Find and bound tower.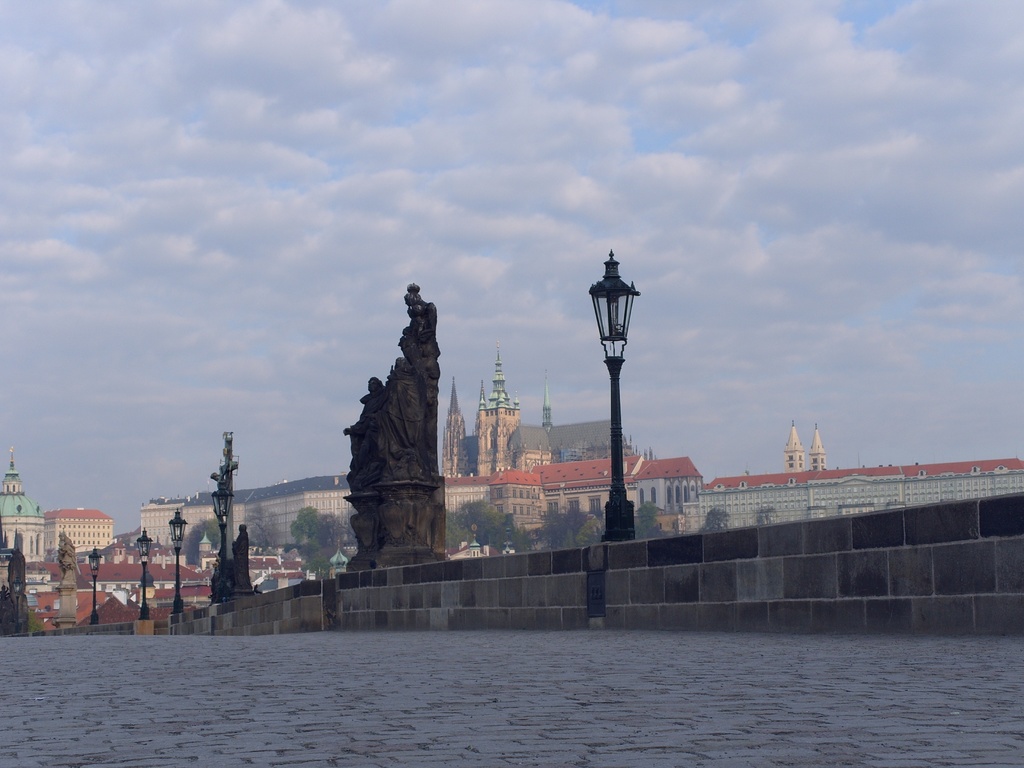
Bound: (left=4, top=458, right=50, bottom=576).
